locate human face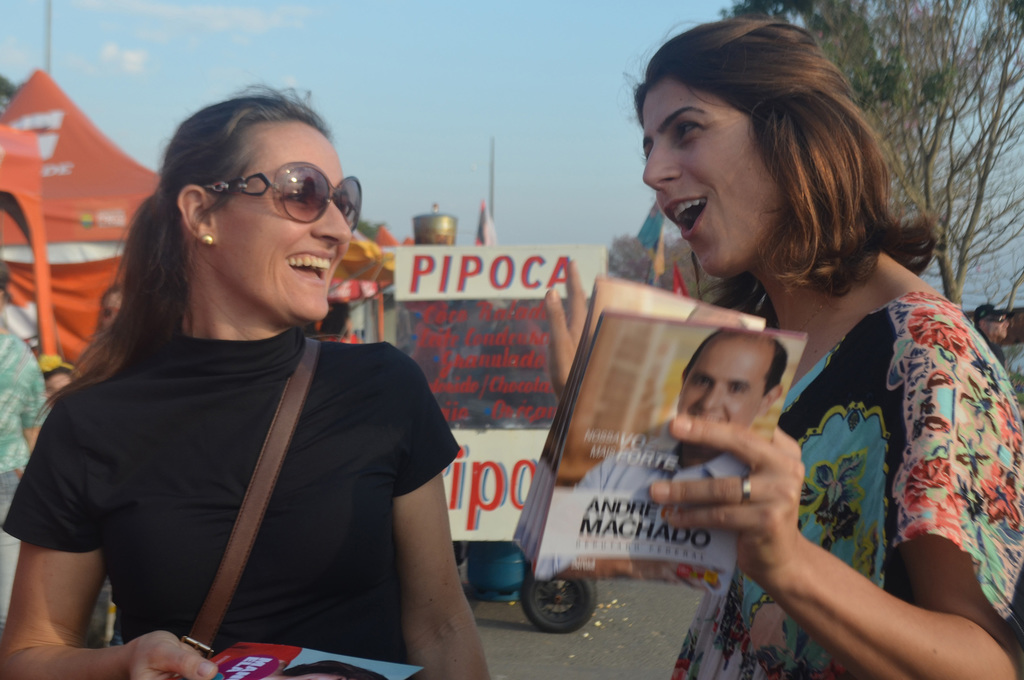
982:312:1011:341
